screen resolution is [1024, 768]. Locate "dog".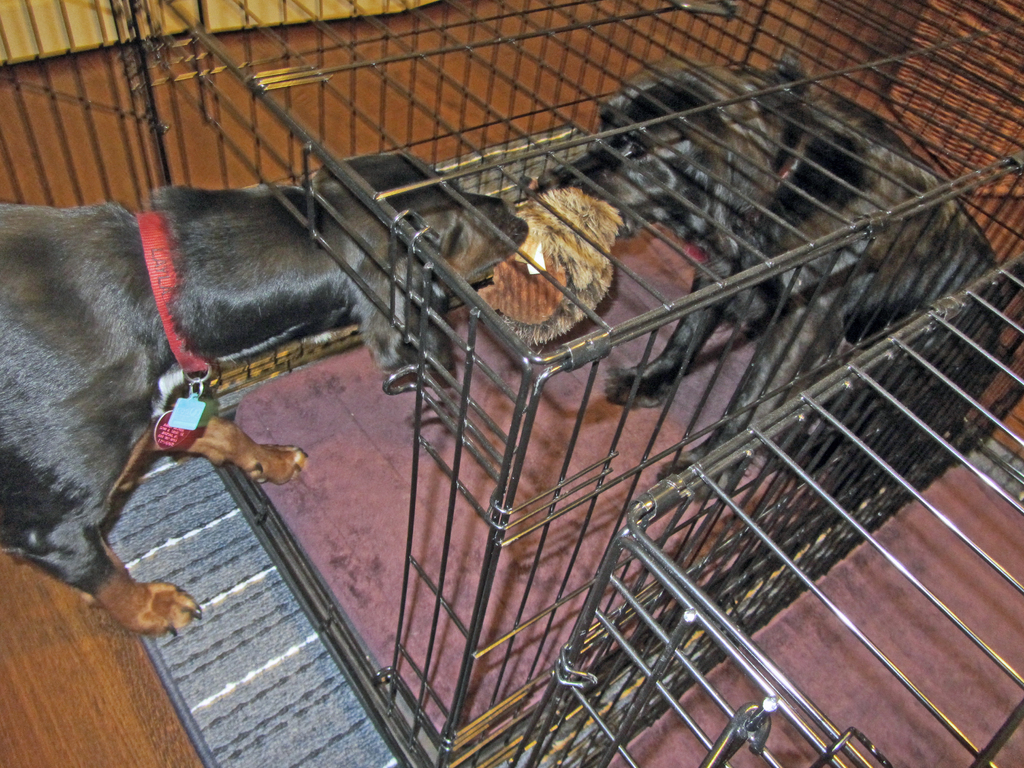
[0, 143, 527, 648].
